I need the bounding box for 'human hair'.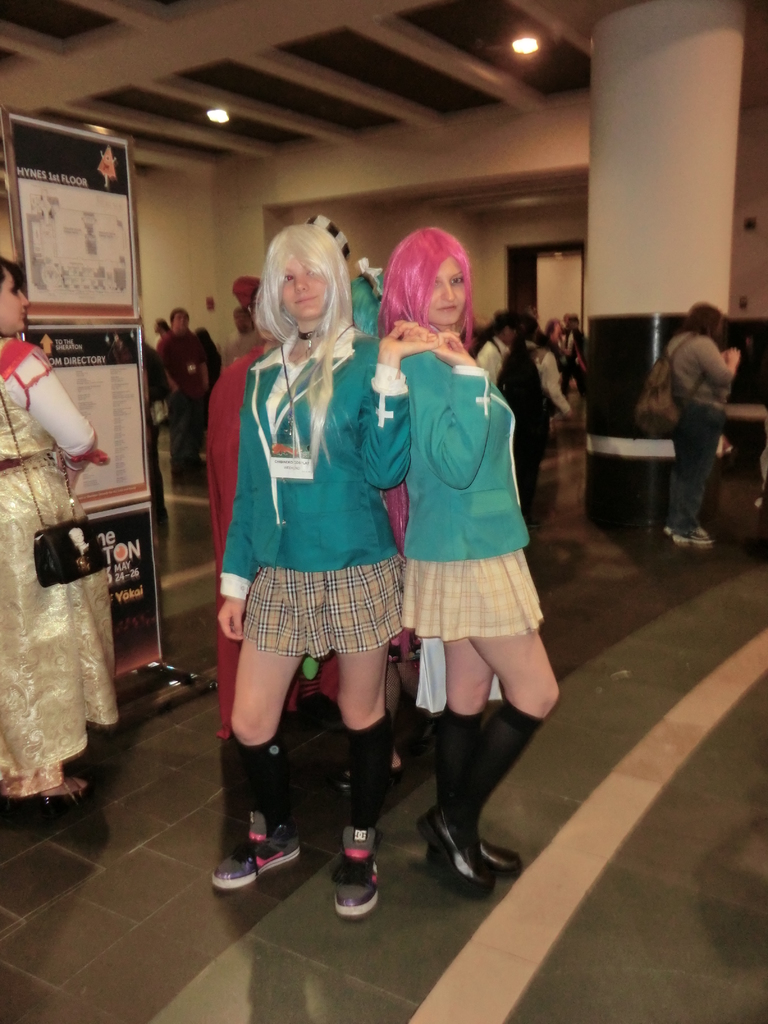
Here it is: (x1=159, y1=318, x2=170, y2=332).
